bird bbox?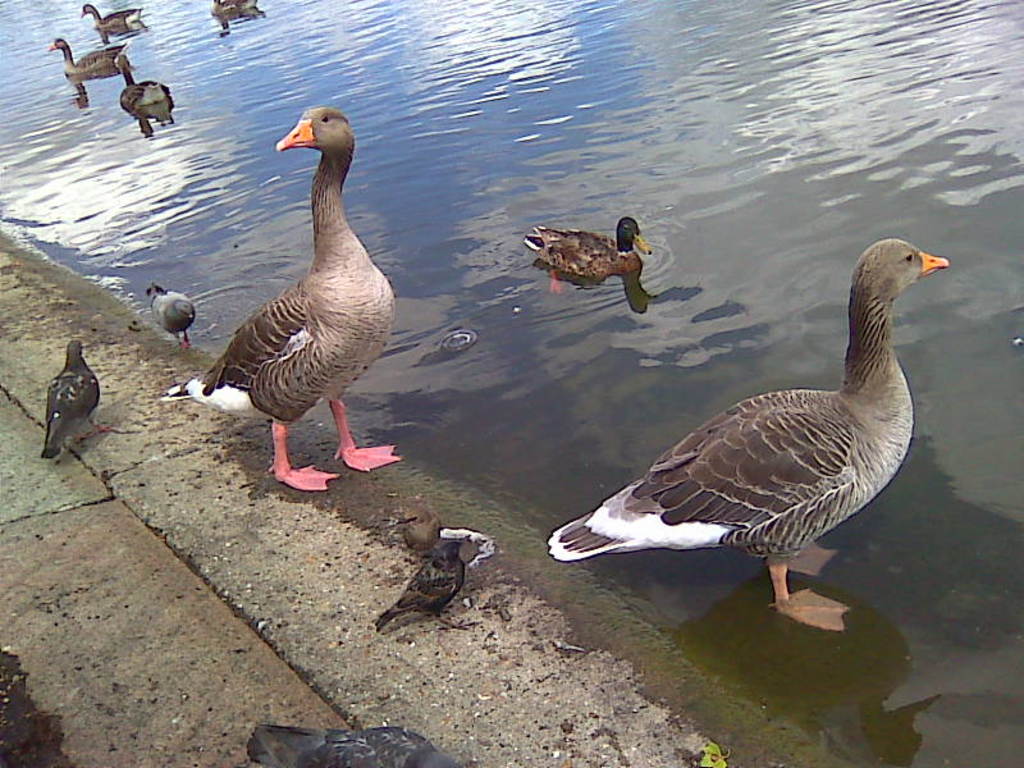
{"left": 45, "top": 37, "right": 131, "bottom": 83}
